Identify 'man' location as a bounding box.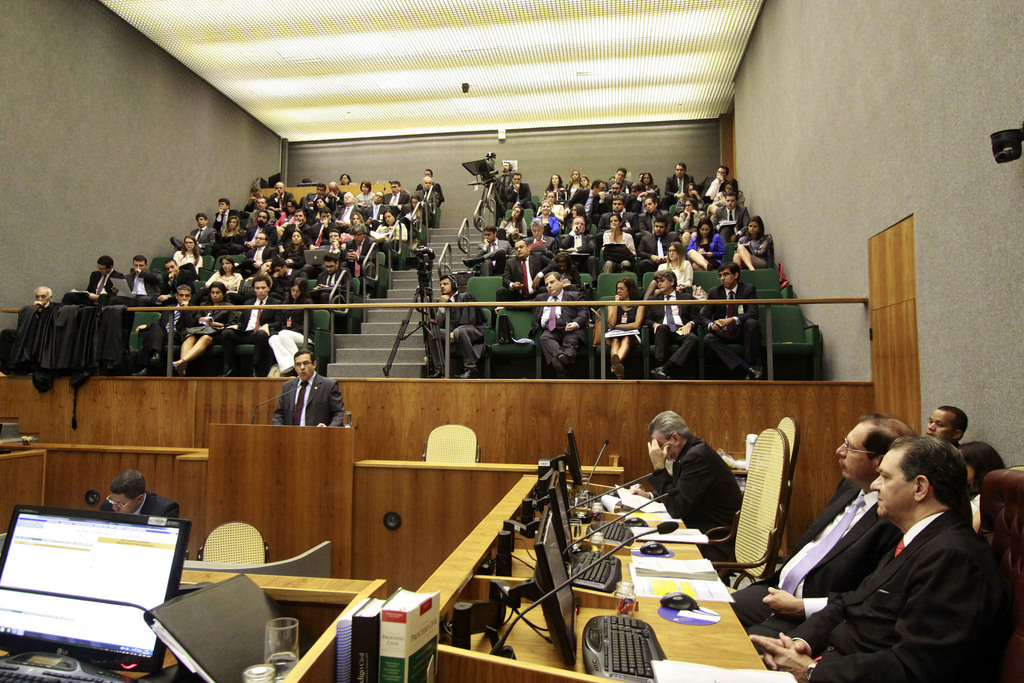
<region>710, 194, 748, 245</region>.
